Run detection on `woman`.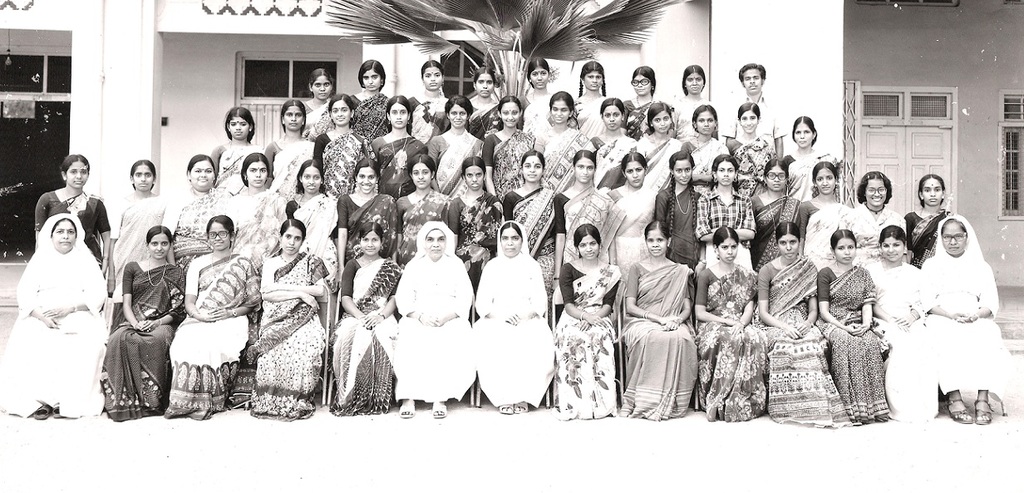
Result: x1=571 y1=57 x2=609 y2=128.
